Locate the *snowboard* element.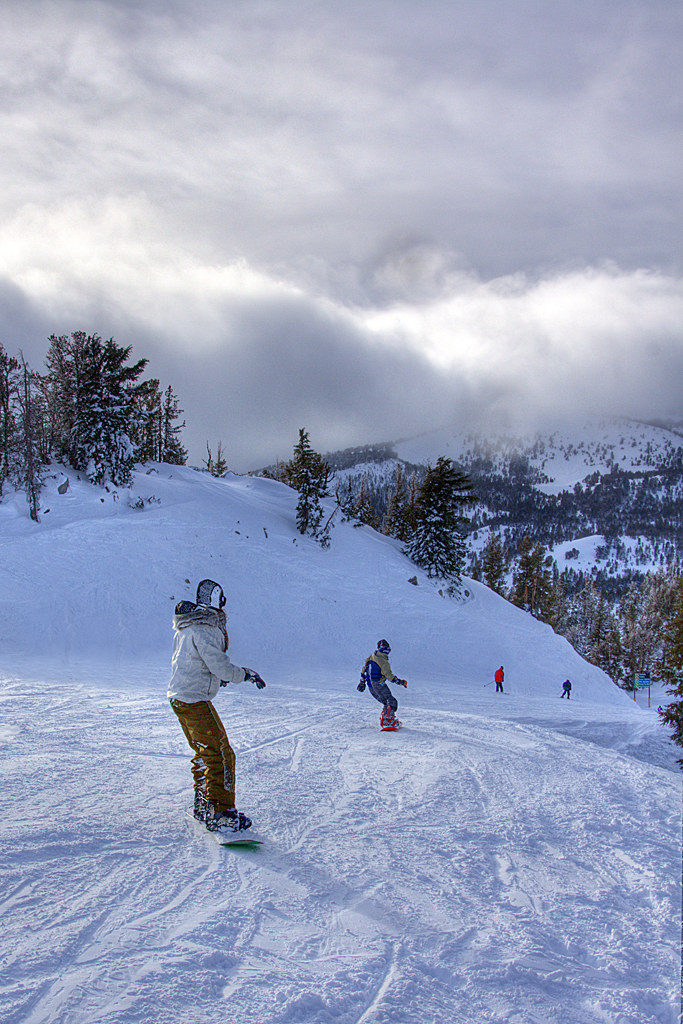
Element bbox: l=378, t=717, r=401, b=731.
